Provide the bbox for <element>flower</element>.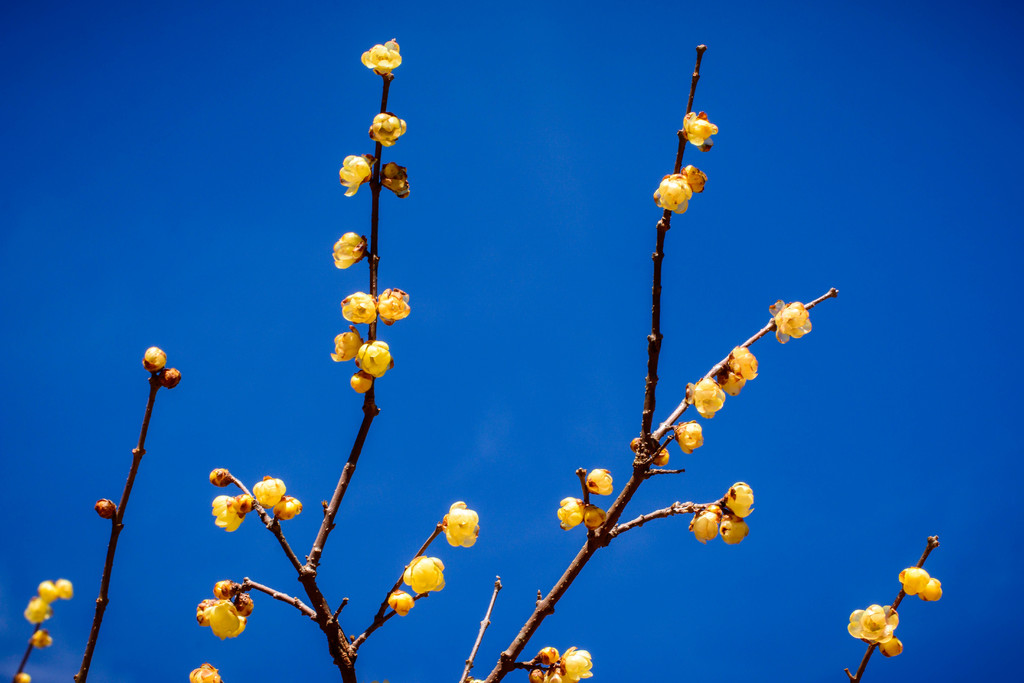
select_region(341, 293, 374, 324).
